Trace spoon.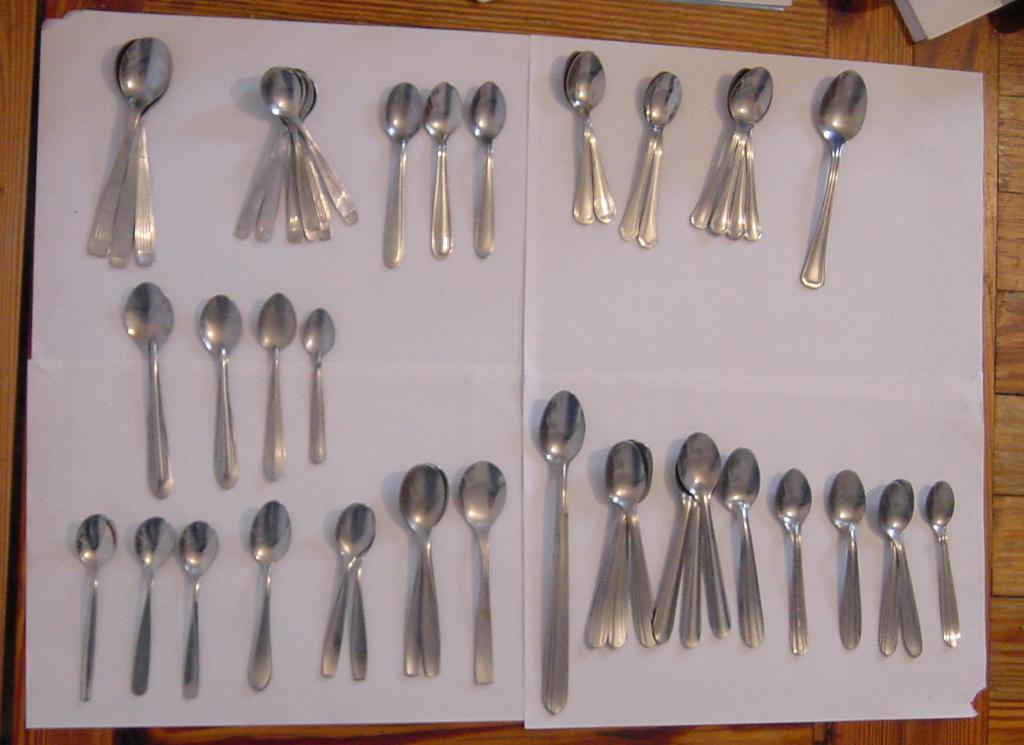
Traced to detection(638, 71, 663, 248).
